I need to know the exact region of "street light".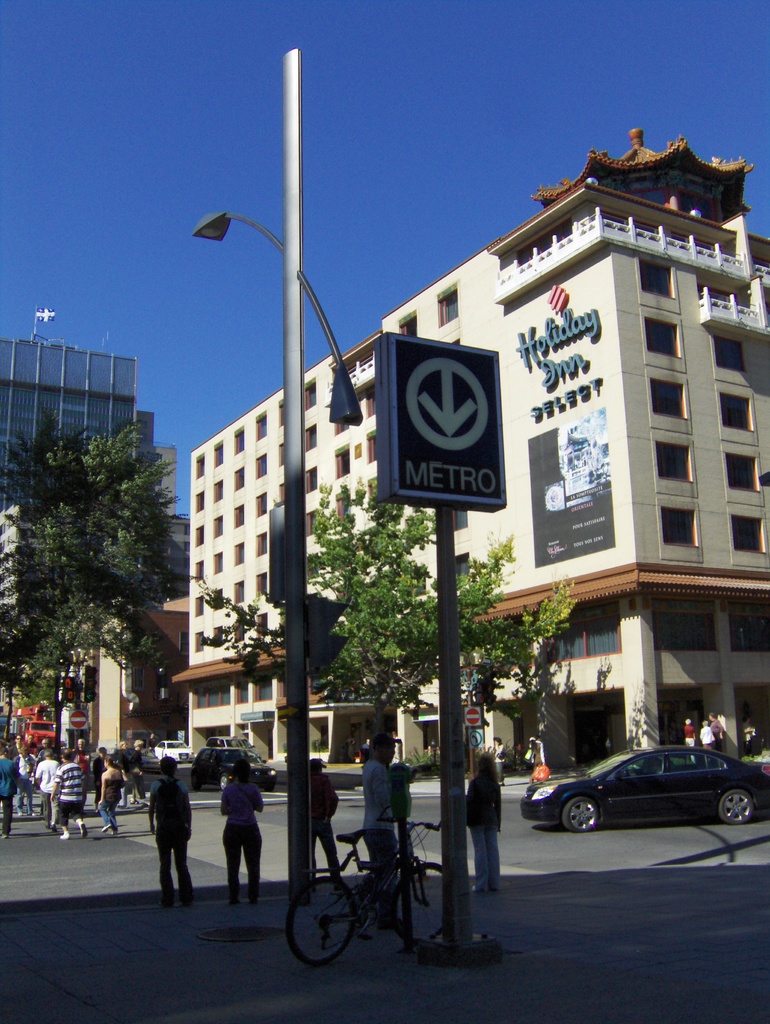
Region: bbox=[195, 205, 357, 429].
